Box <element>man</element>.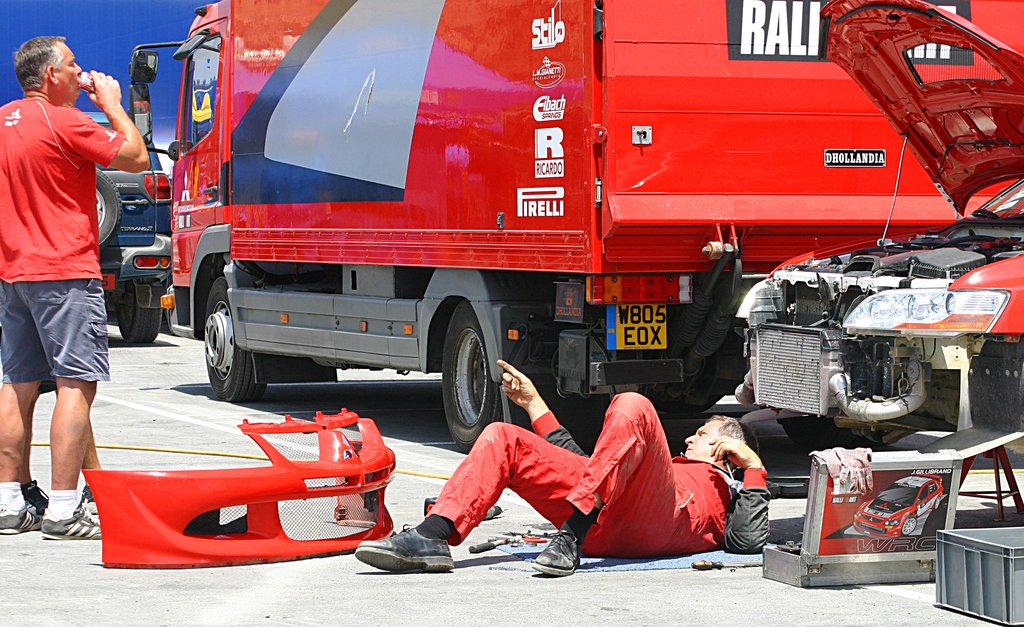
352:358:771:571.
